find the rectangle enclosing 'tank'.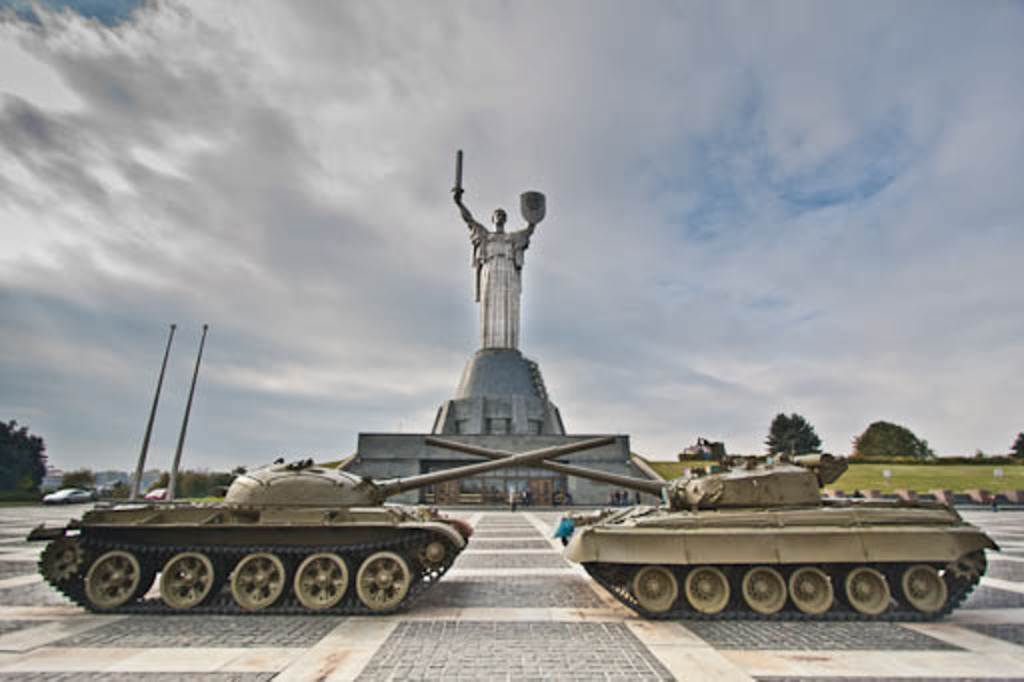
<box>26,428,616,616</box>.
